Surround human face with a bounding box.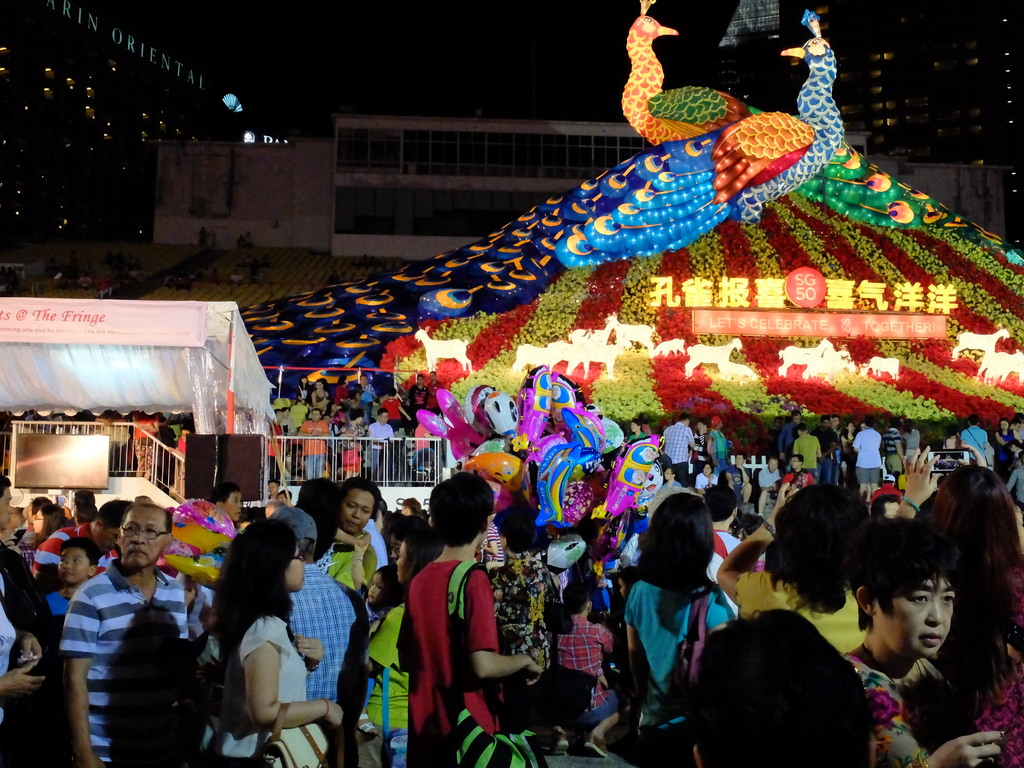
bbox(301, 378, 306, 385).
